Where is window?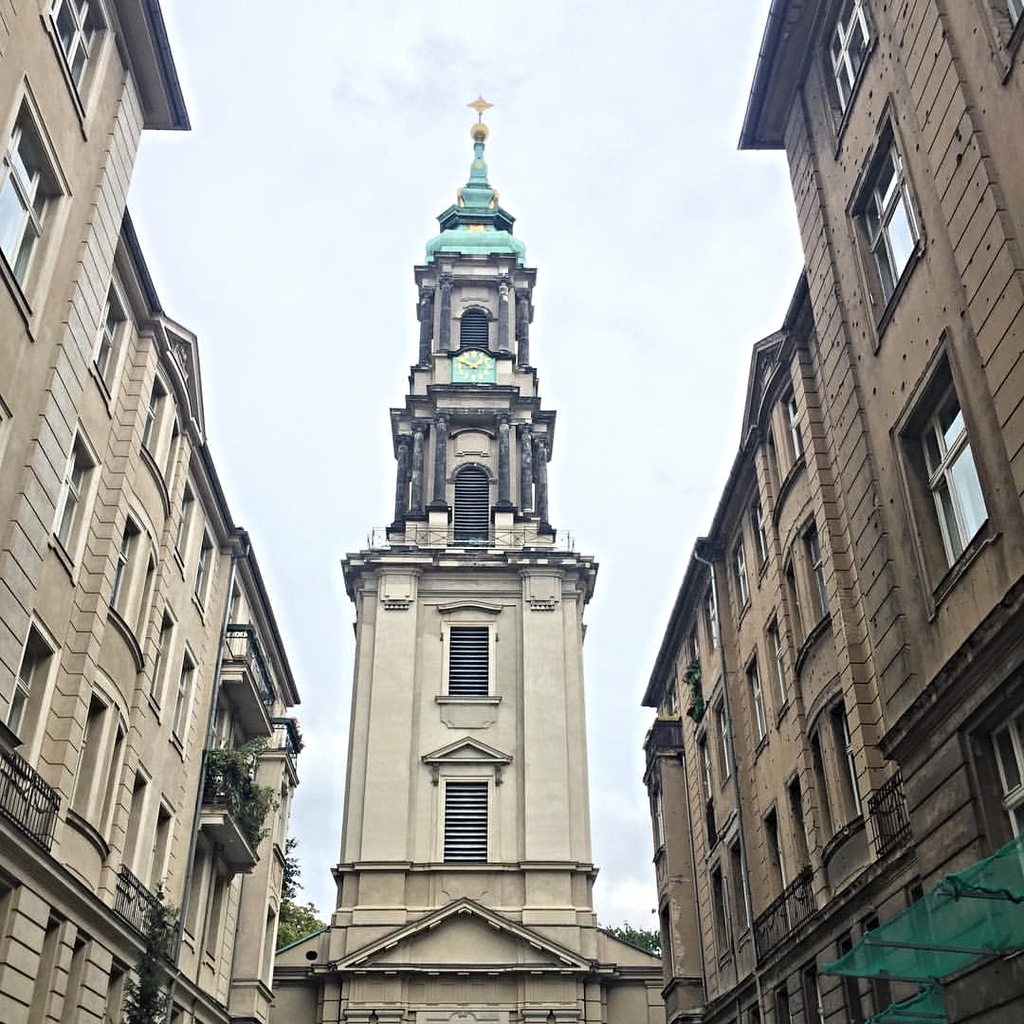
[left=807, top=4, right=880, bottom=150].
